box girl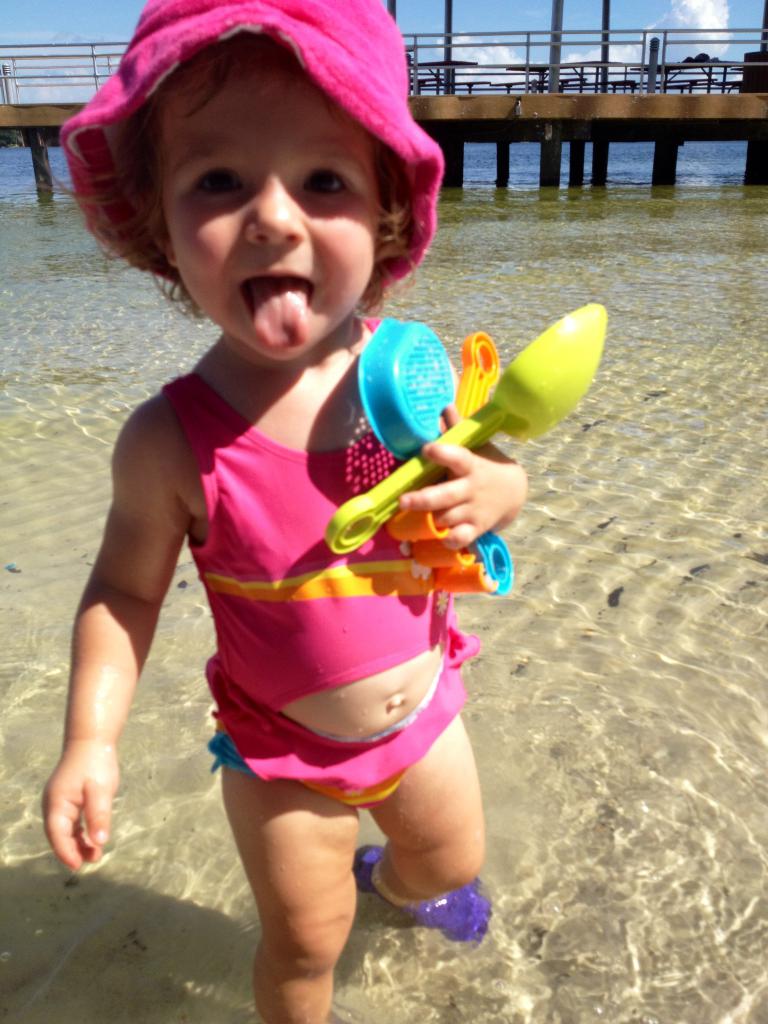
[left=40, top=0, right=526, bottom=1023]
